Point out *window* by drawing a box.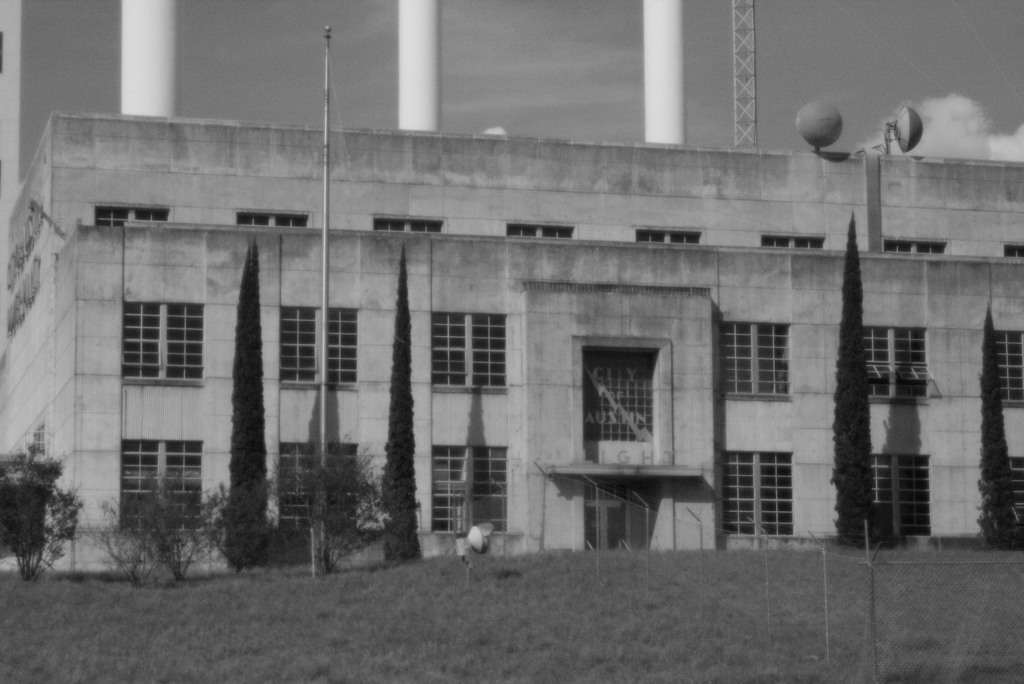
<bbox>125, 305, 204, 380</bbox>.
